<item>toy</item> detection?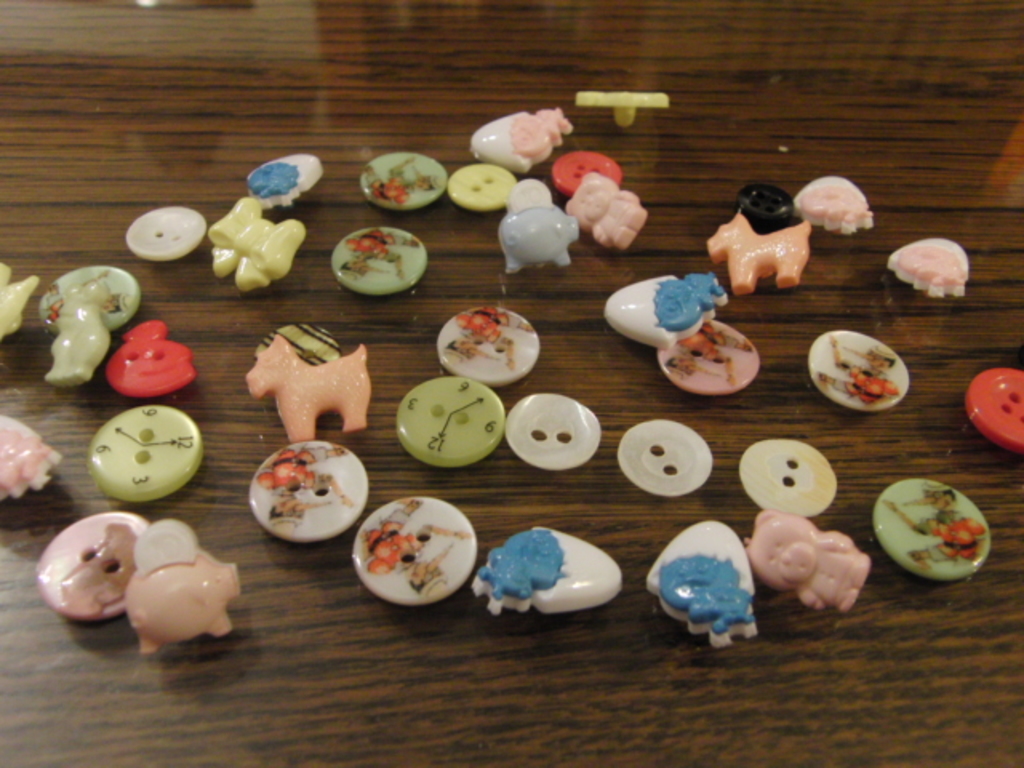
x1=125, y1=520, x2=242, y2=653
